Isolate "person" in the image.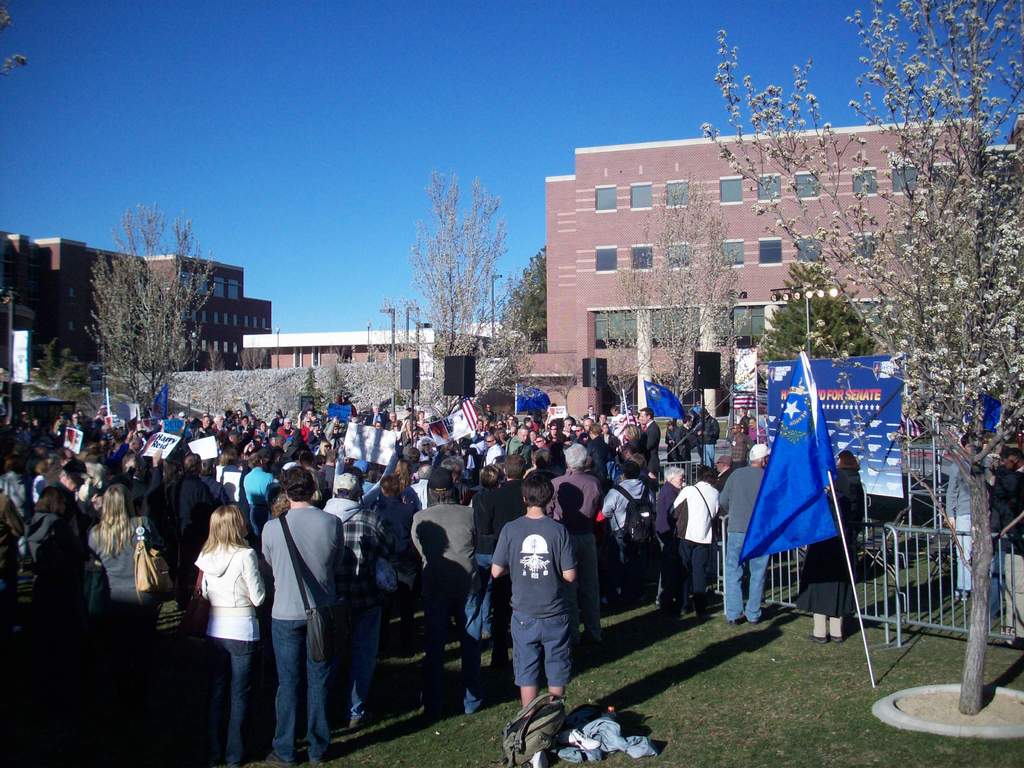
Isolated region: detection(492, 493, 597, 737).
